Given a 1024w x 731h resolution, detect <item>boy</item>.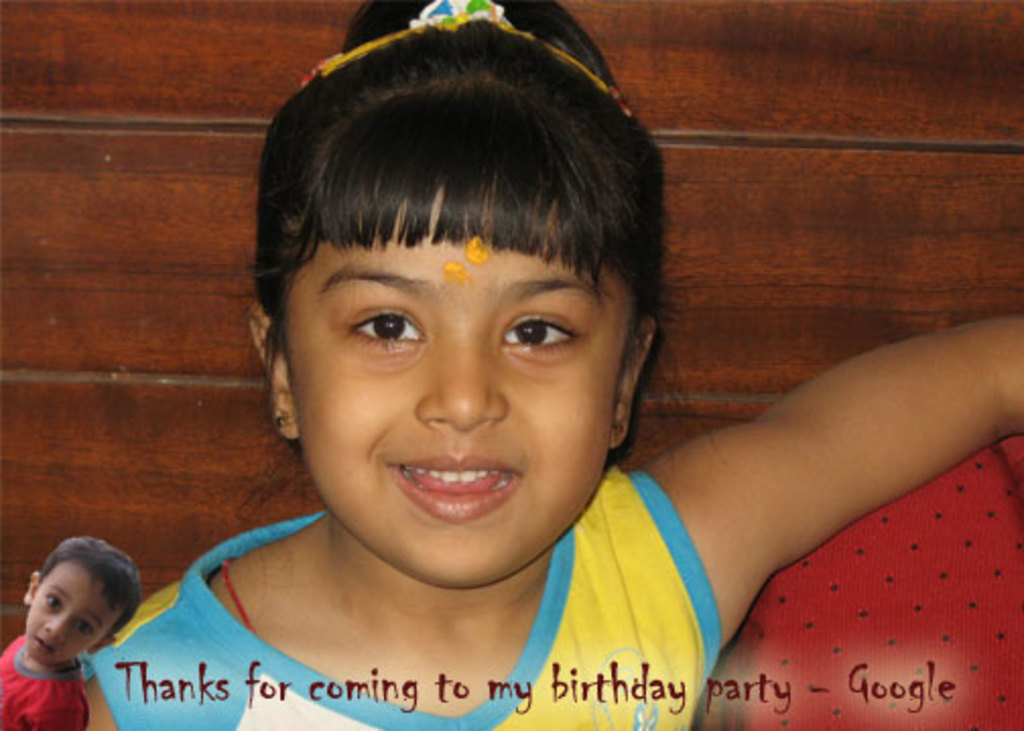
[0,534,140,729].
